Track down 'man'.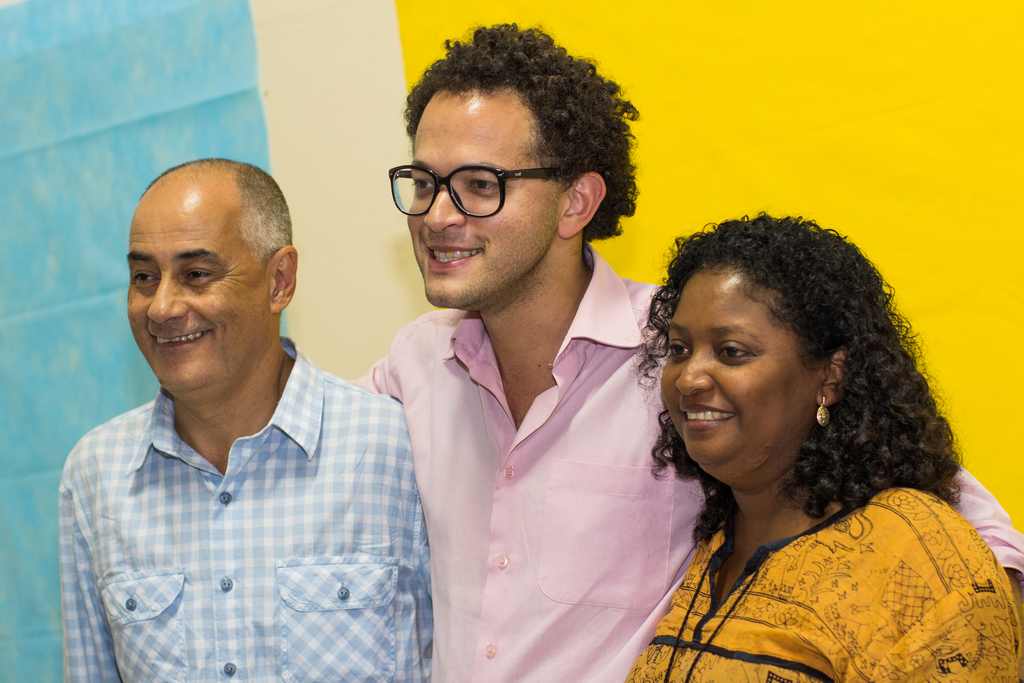
Tracked to Rect(71, 111, 511, 664).
